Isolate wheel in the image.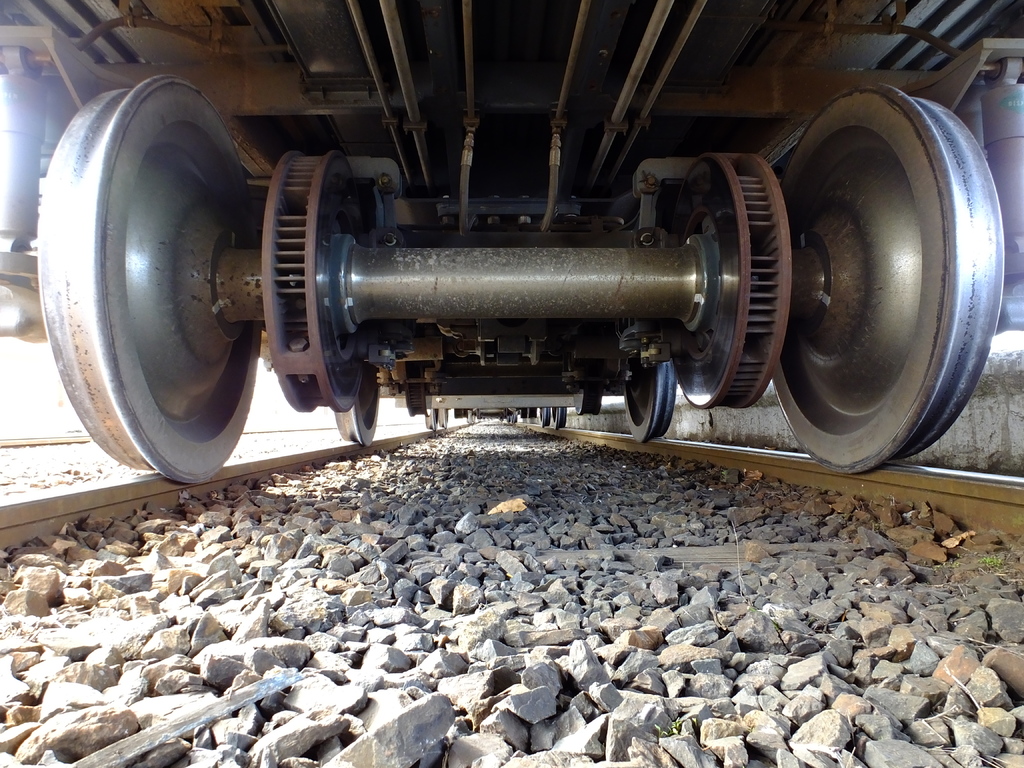
Isolated region: left=621, top=360, right=677, bottom=444.
